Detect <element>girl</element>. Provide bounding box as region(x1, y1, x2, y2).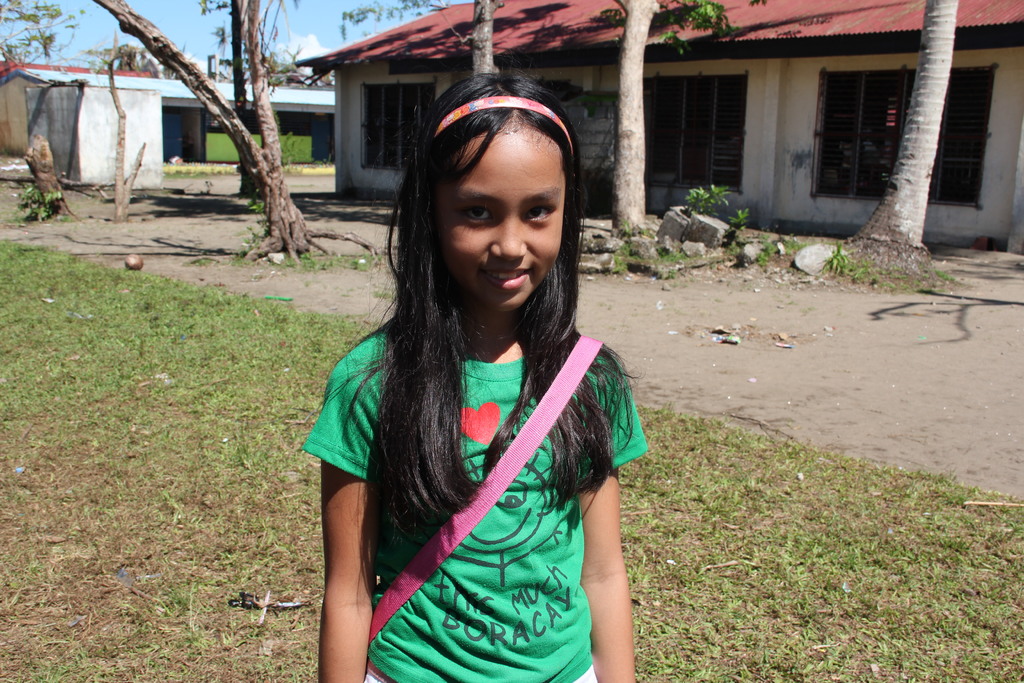
region(295, 67, 666, 682).
